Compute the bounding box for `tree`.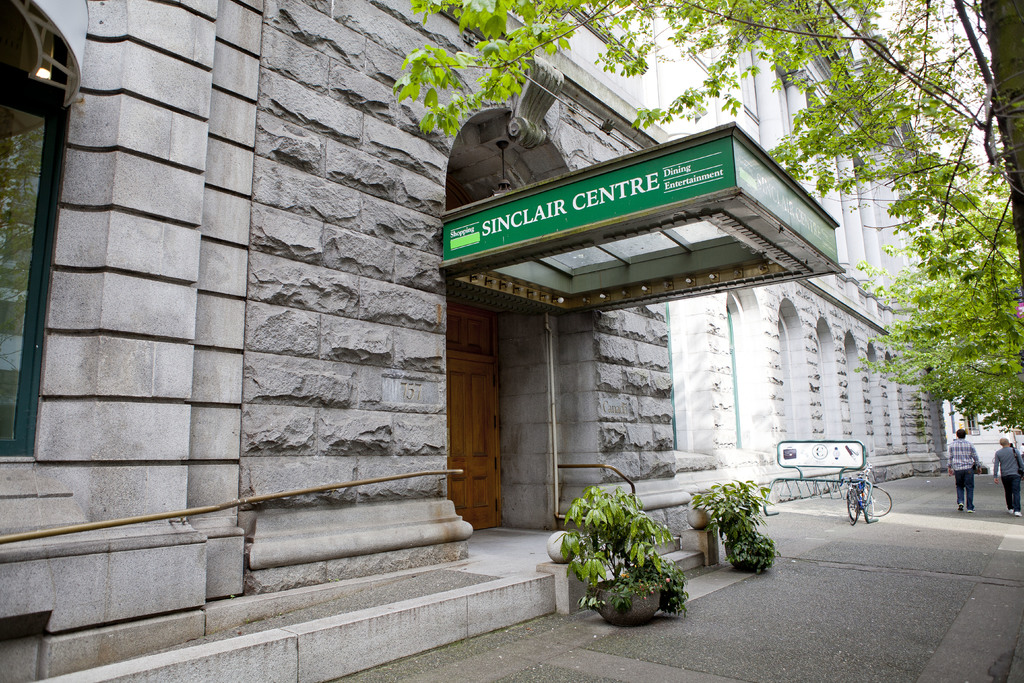
[399, 0, 1023, 314].
